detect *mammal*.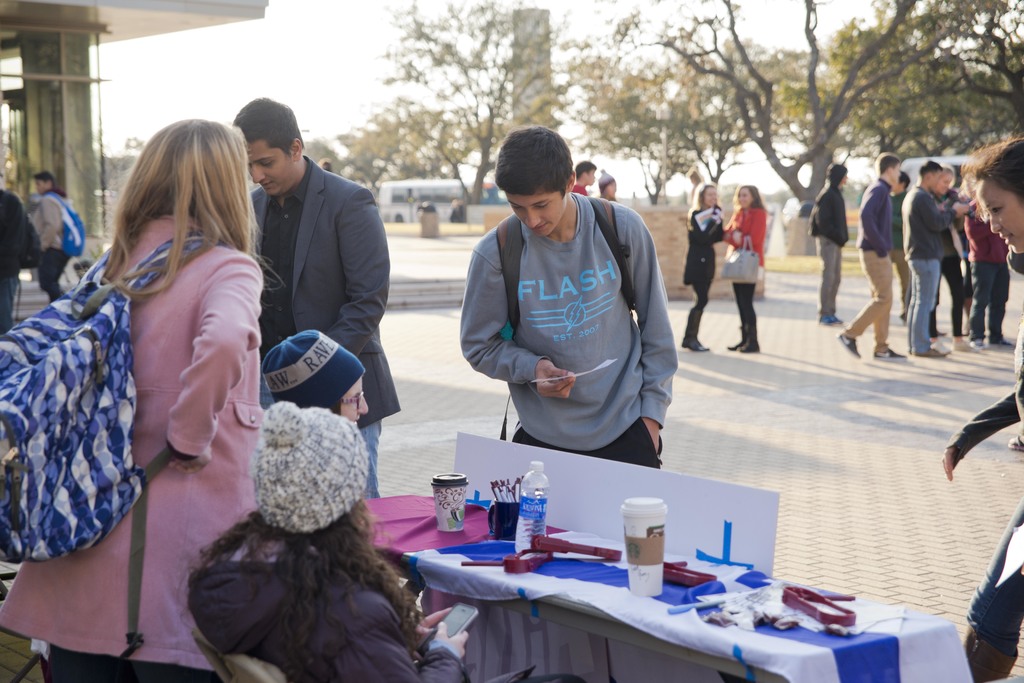
Detected at 0 178 36 335.
